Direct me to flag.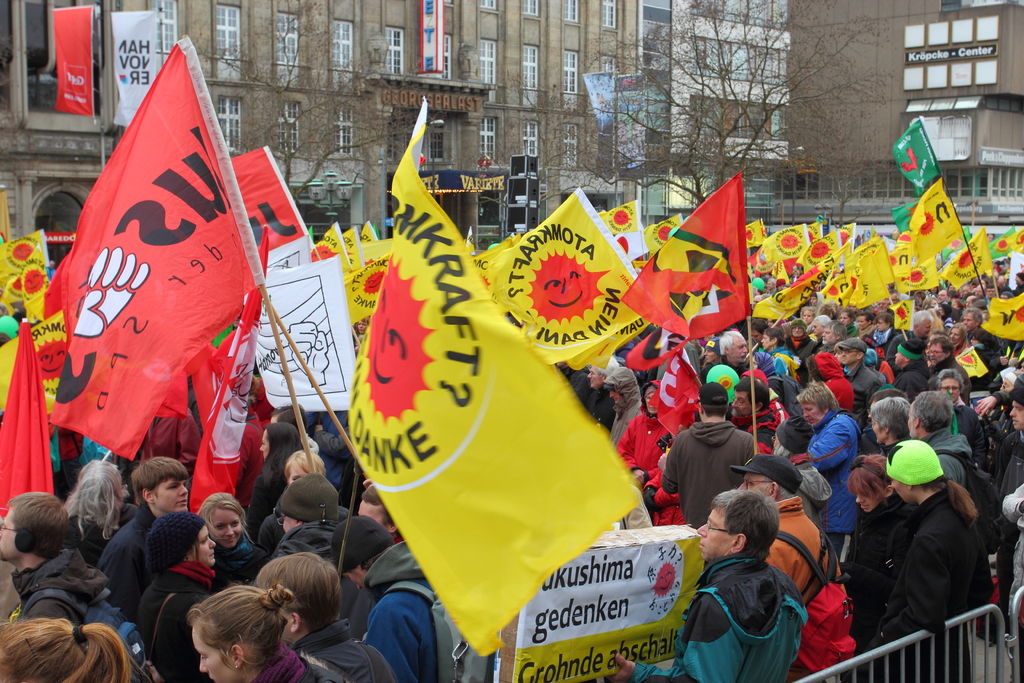
Direction: x1=769 y1=247 x2=808 y2=289.
